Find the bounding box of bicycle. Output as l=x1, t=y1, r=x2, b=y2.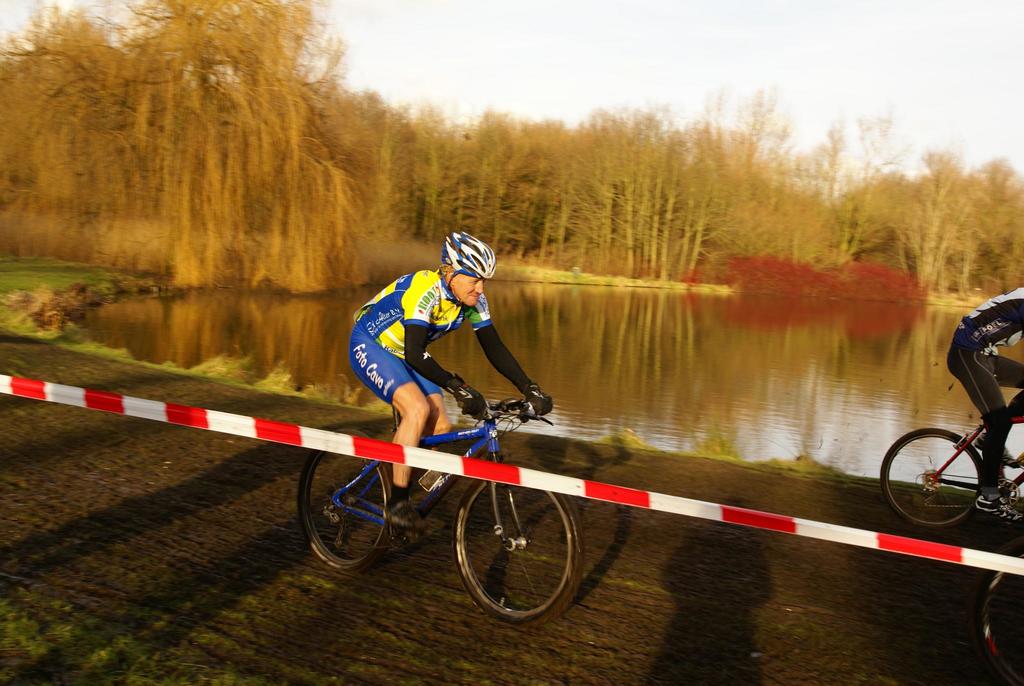
l=975, t=549, r=1023, b=685.
